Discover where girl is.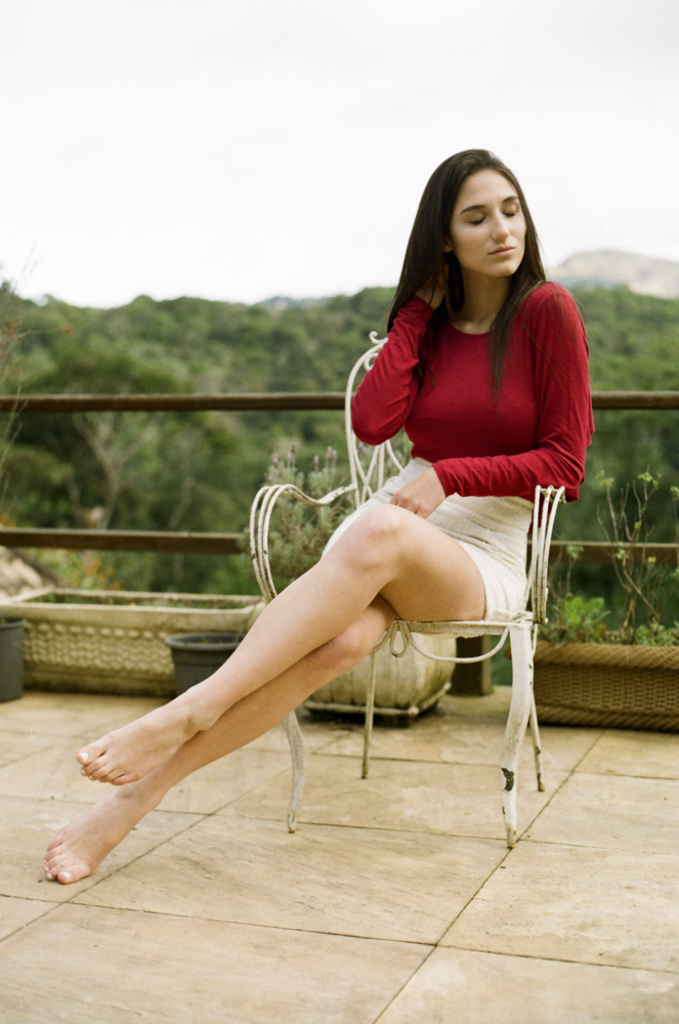
Discovered at locate(40, 151, 591, 882).
